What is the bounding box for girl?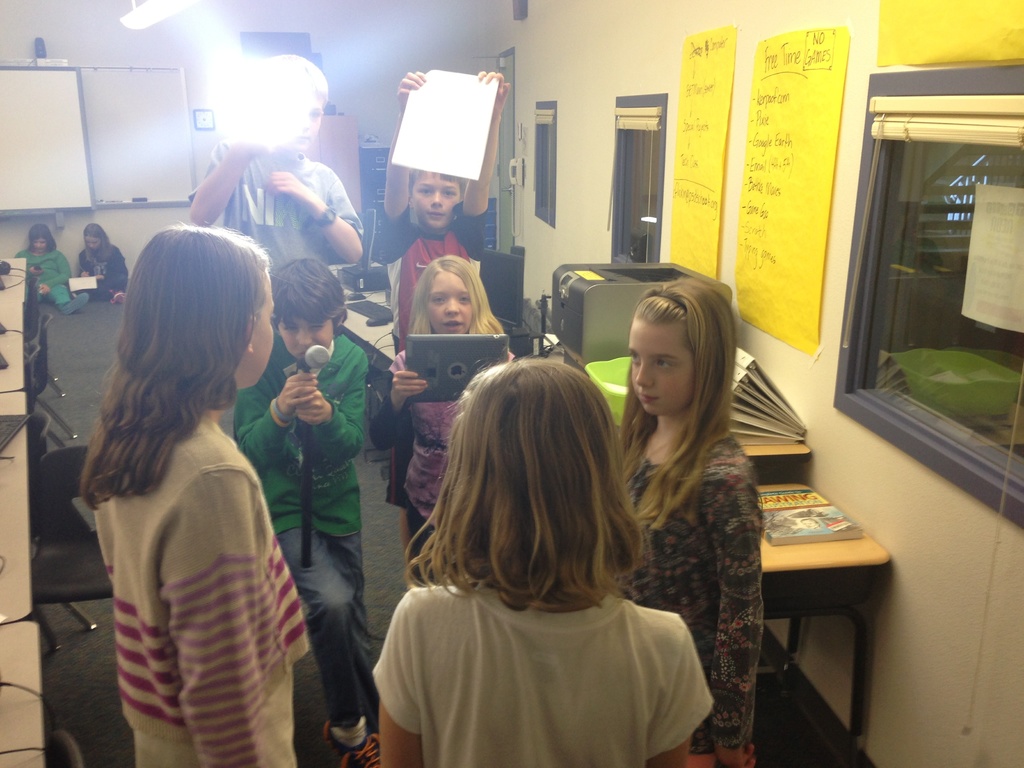
<region>614, 277, 764, 767</region>.
